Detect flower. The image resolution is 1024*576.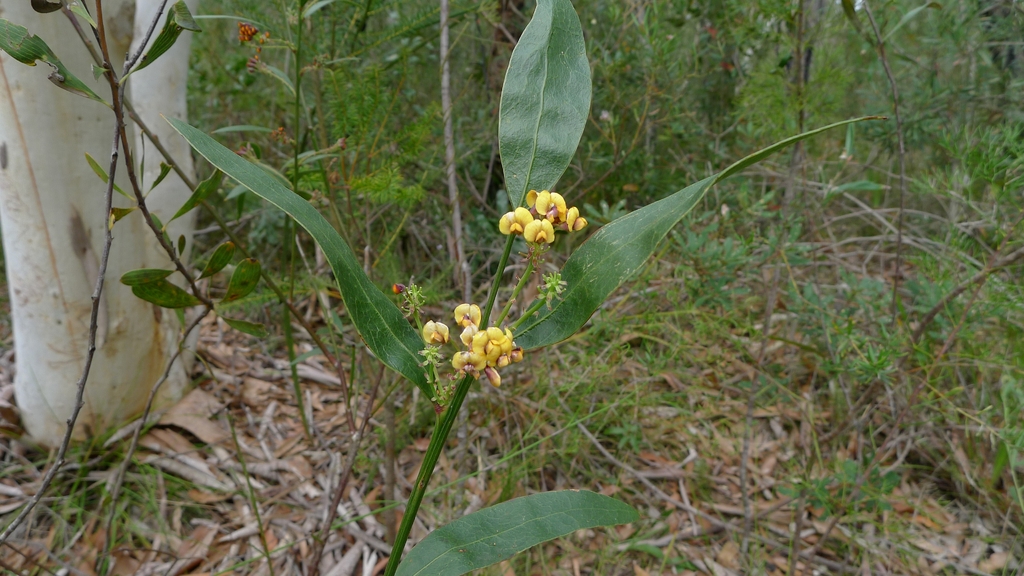
<bbox>533, 188, 566, 217</bbox>.
